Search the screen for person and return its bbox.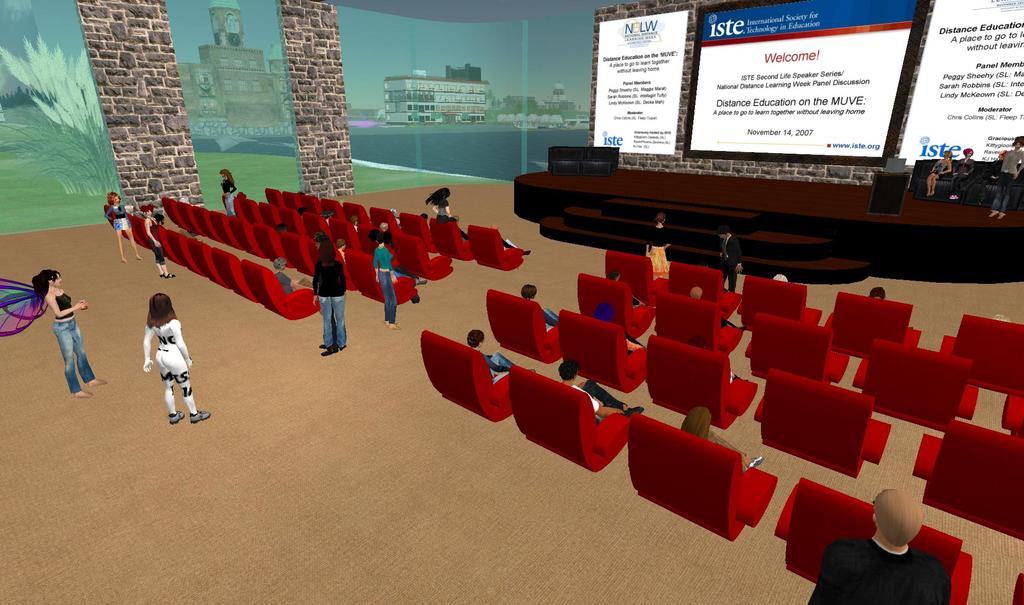
Found: bbox=(33, 268, 111, 398).
